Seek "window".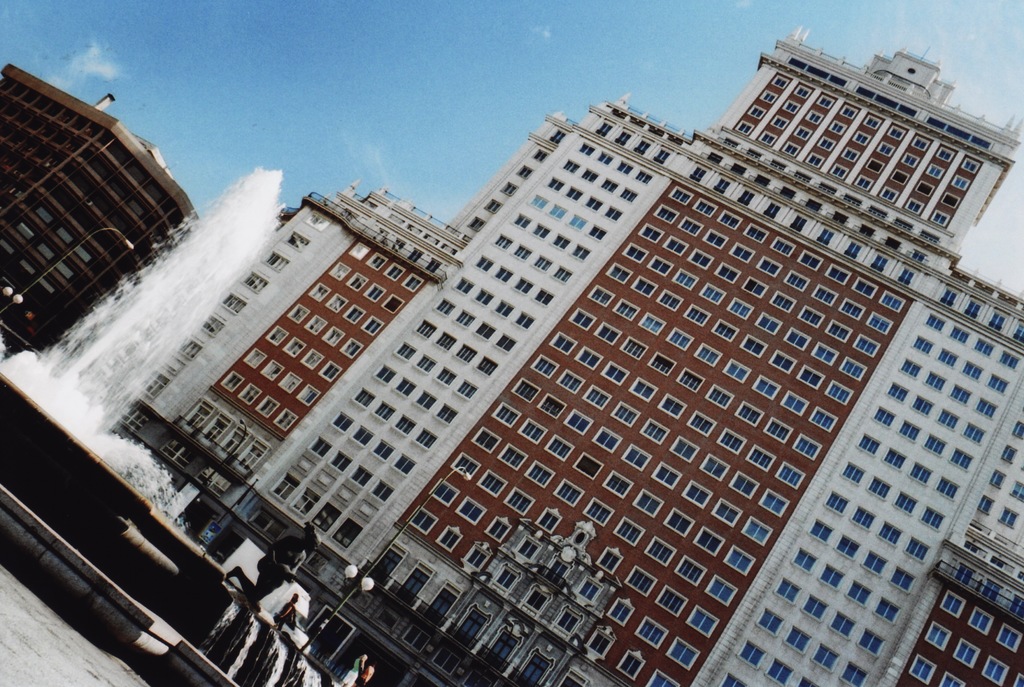
rect(547, 177, 564, 190).
